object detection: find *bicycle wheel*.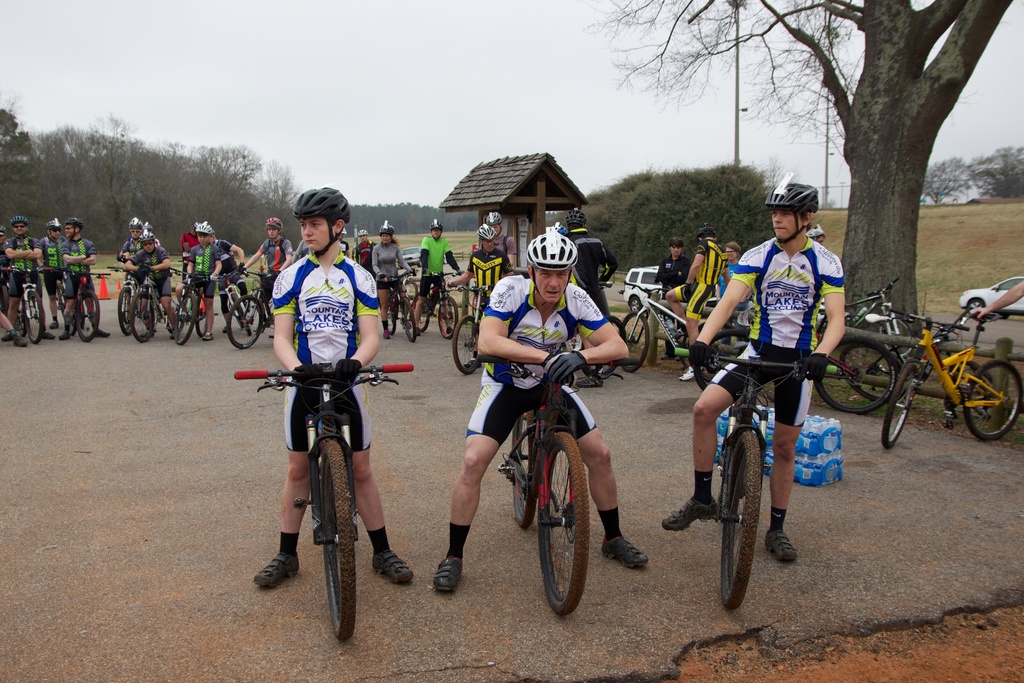
506 403 541 533.
